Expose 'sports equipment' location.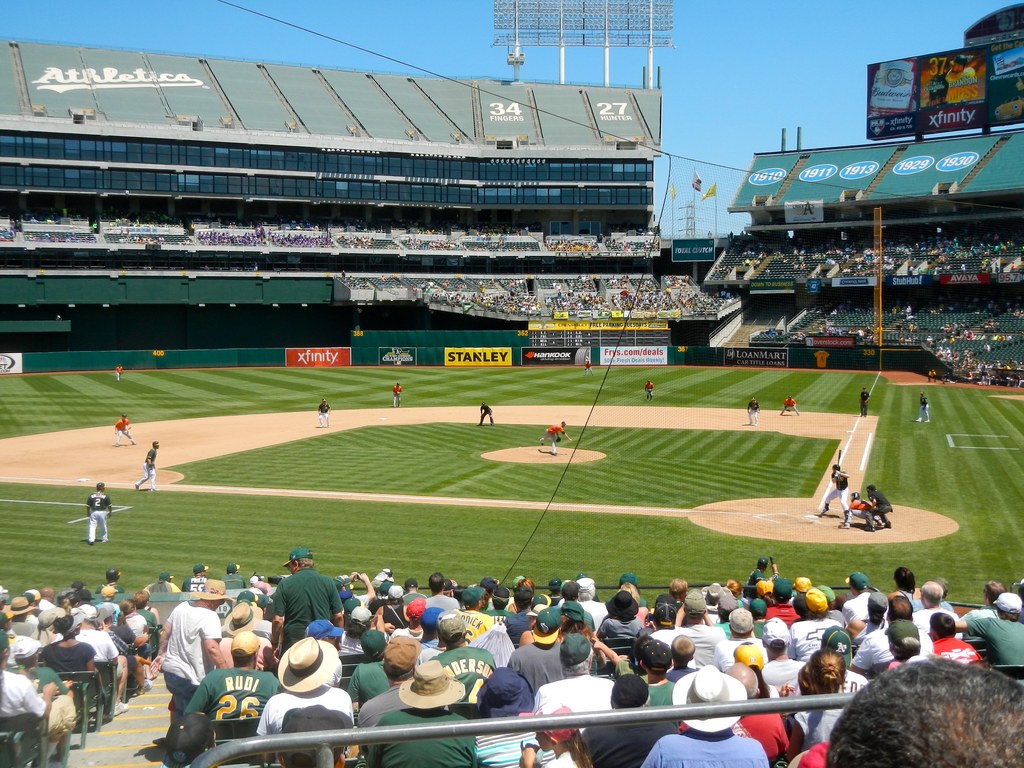
Exposed at pyautogui.locateOnScreen(556, 435, 561, 443).
